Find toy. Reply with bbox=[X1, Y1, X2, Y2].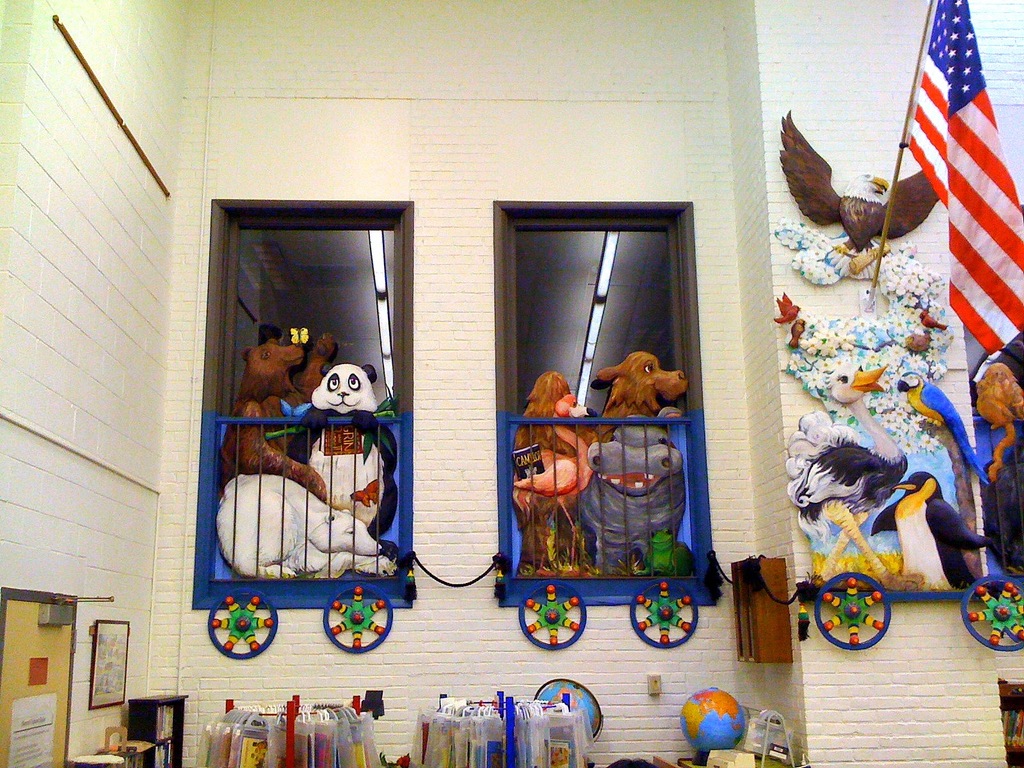
bbox=[900, 465, 1005, 598].
